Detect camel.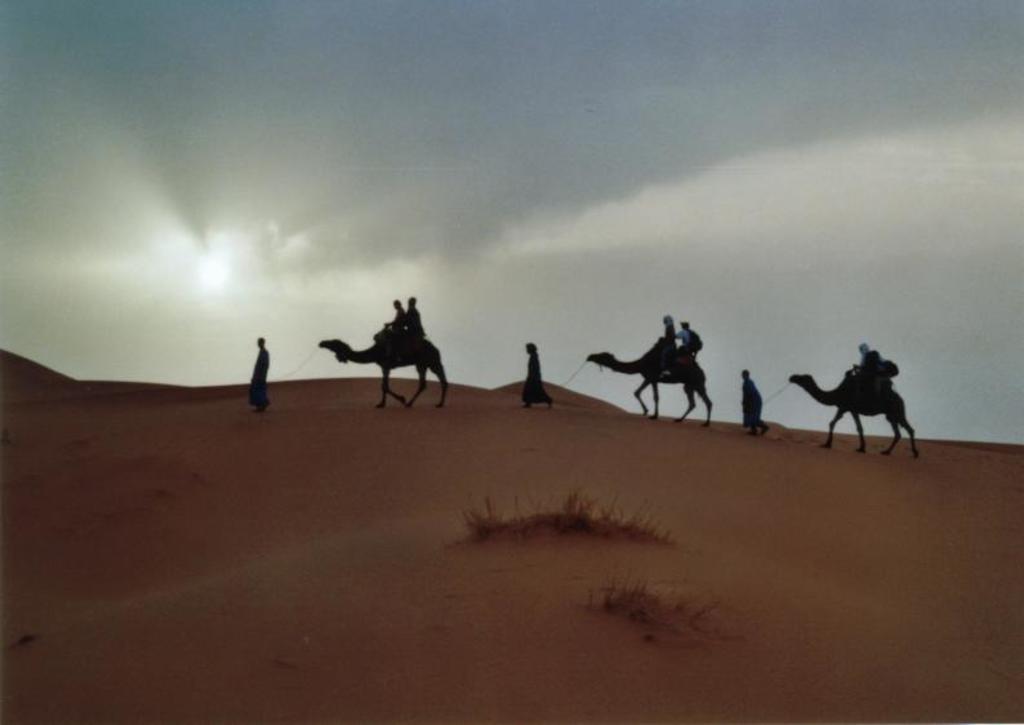
Detected at (x1=311, y1=326, x2=449, y2=422).
